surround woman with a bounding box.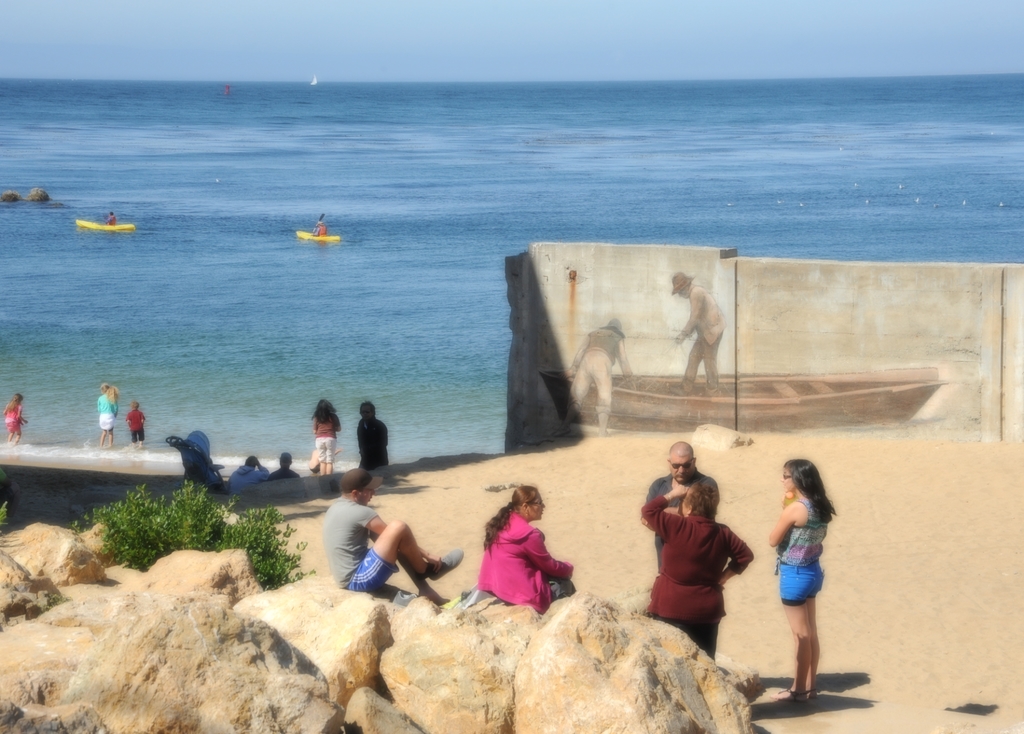
[96, 385, 120, 445].
